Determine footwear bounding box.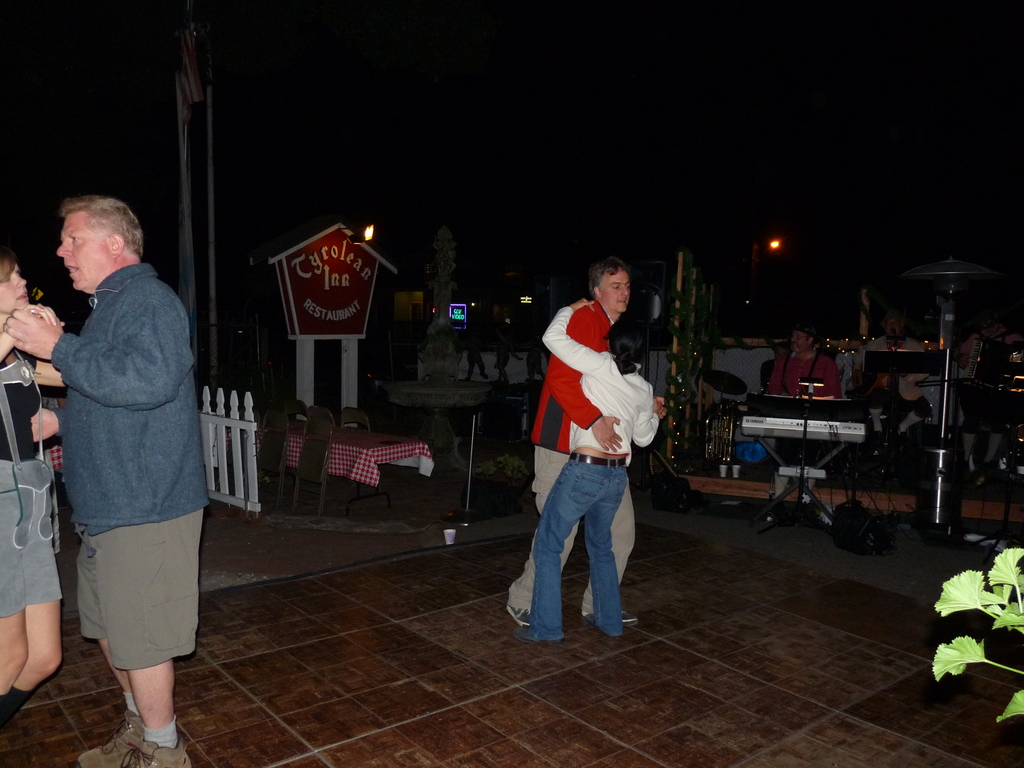
Determined: detection(514, 624, 566, 643).
